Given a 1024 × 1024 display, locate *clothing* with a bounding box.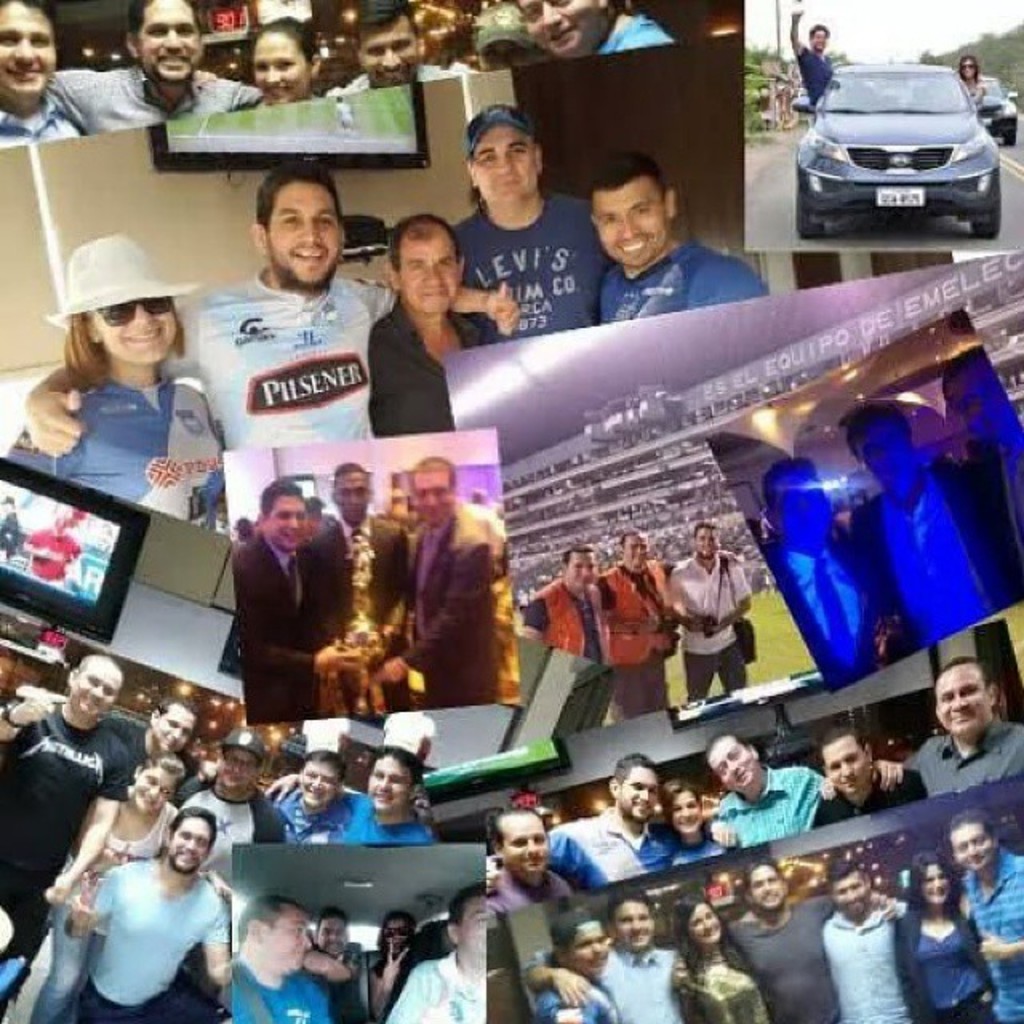
Located: locate(594, 558, 677, 712).
